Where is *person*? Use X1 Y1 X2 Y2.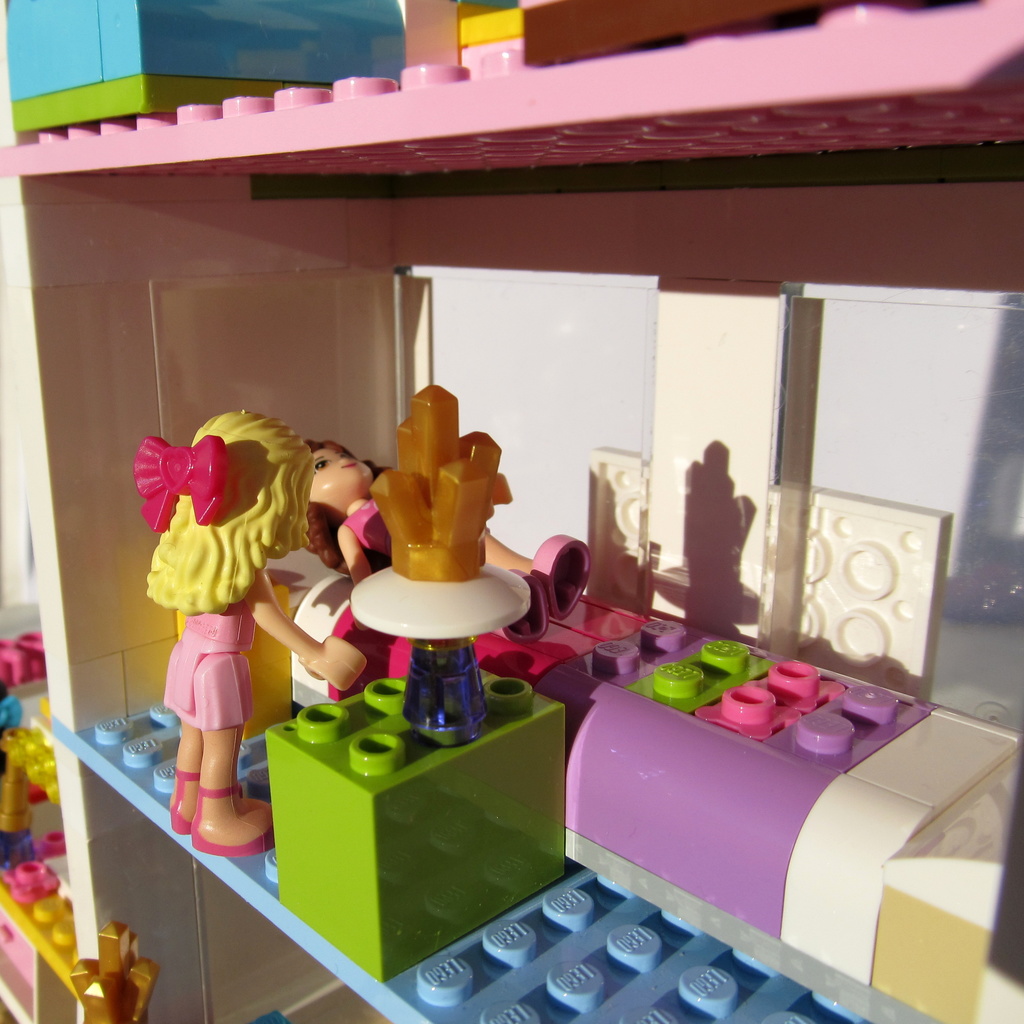
160 404 375 867.
